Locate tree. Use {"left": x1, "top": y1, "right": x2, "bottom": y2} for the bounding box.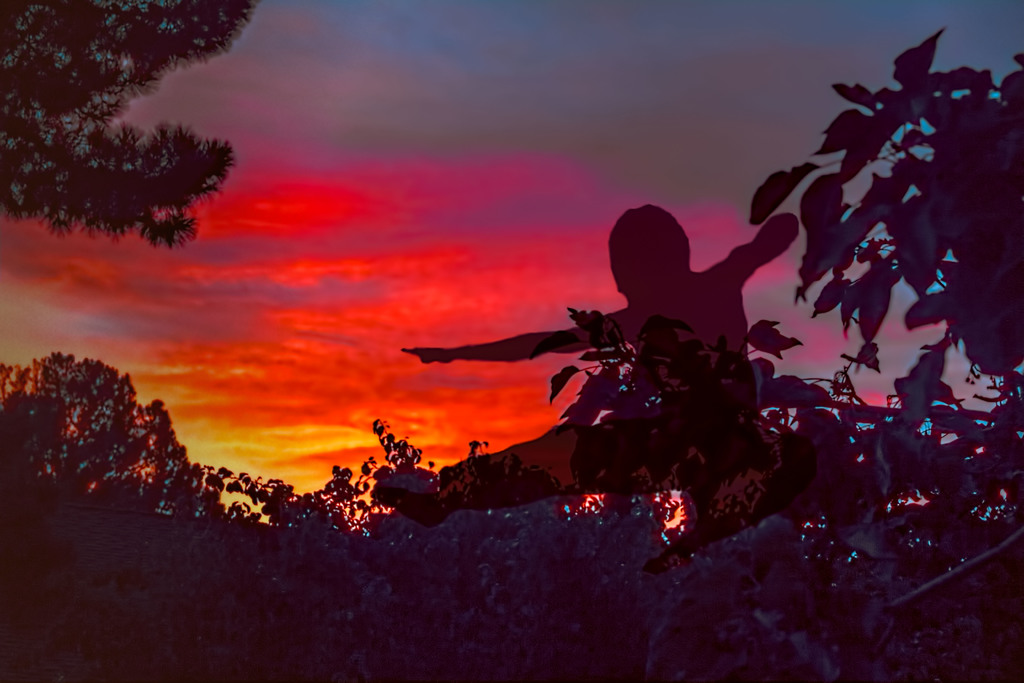
{"left": 735, "top": 24, "right": 1023, "bottom": 395}.
